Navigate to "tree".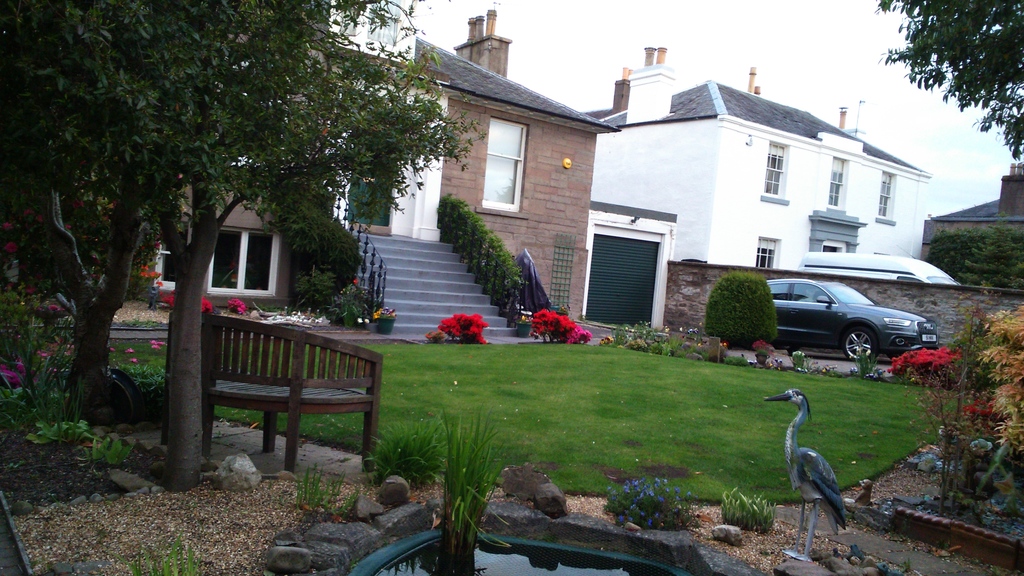
Navigation target: {"left": 37, "top": 181, "right": 148, "bottom": 403}.
